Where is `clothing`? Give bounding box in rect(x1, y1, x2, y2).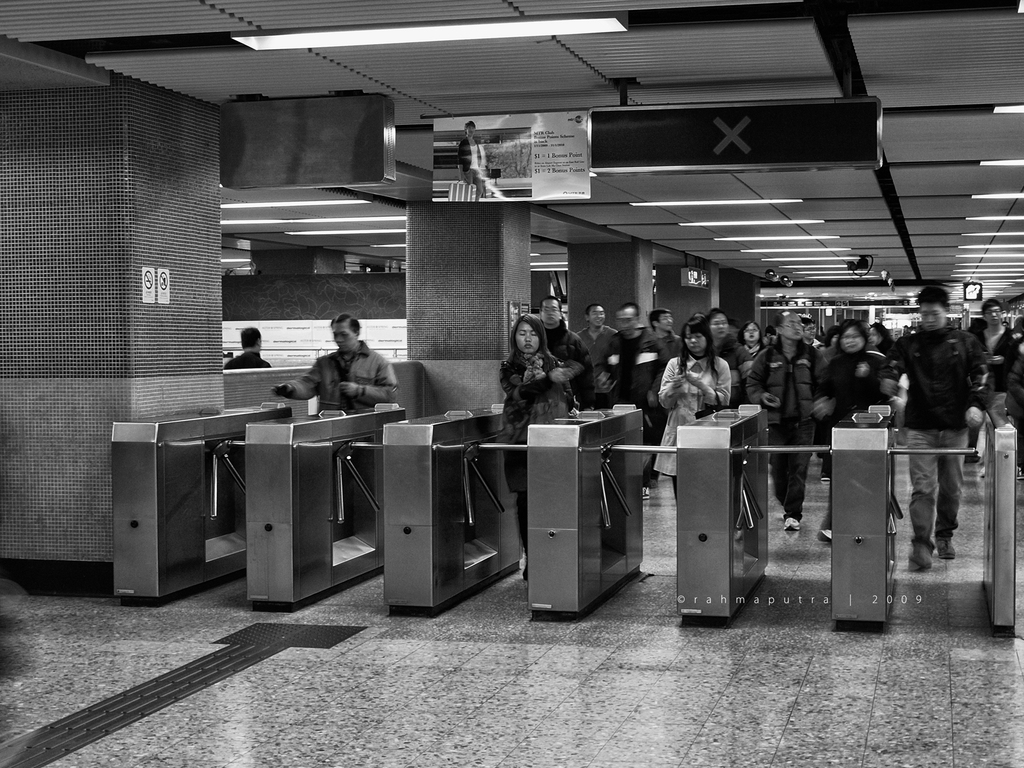
rect(970, 323, 1020, 458).
